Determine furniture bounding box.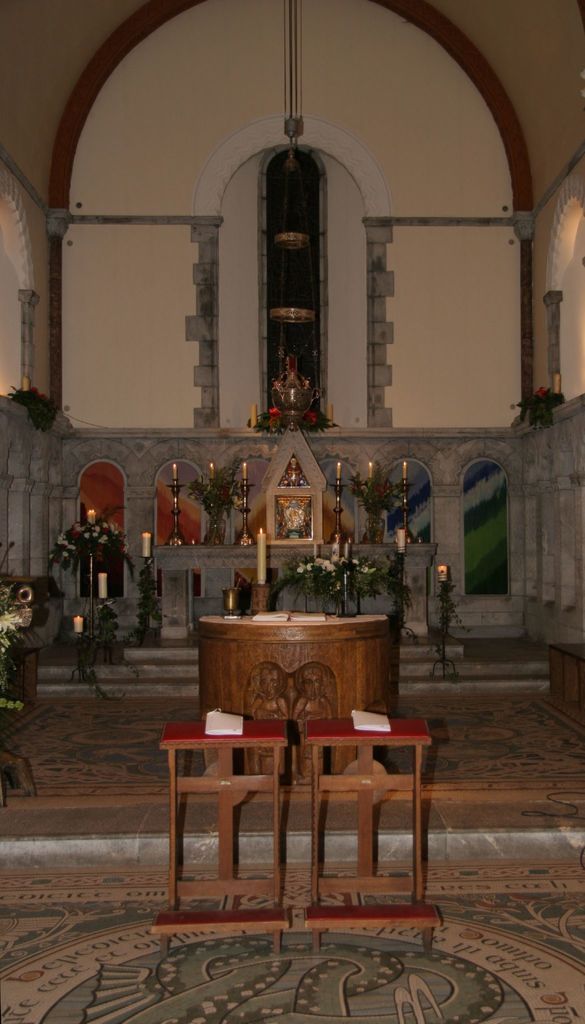
Determined: detection(19, 645, 37, 701).
